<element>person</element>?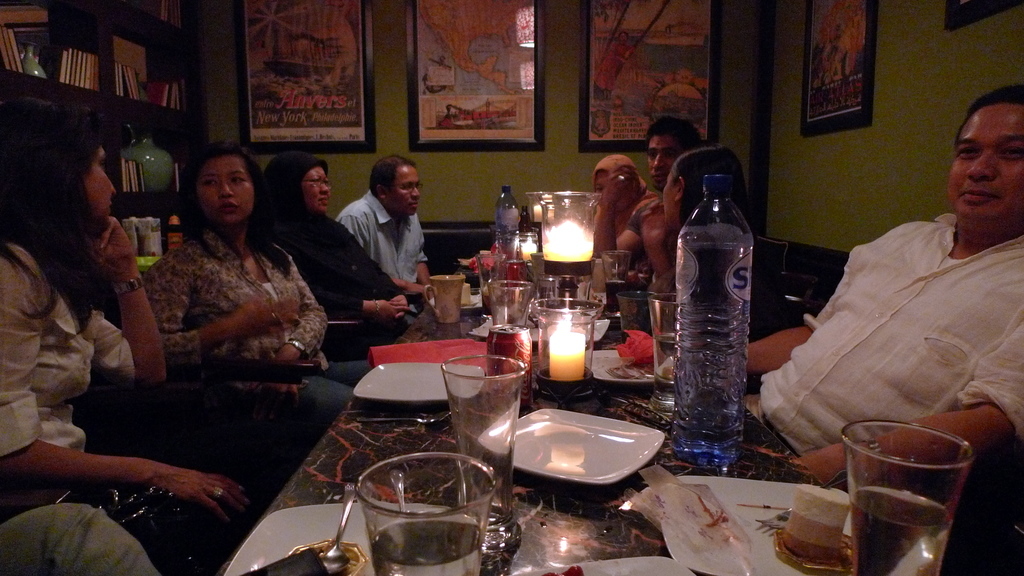
crop(252, 152, 427, 355)
